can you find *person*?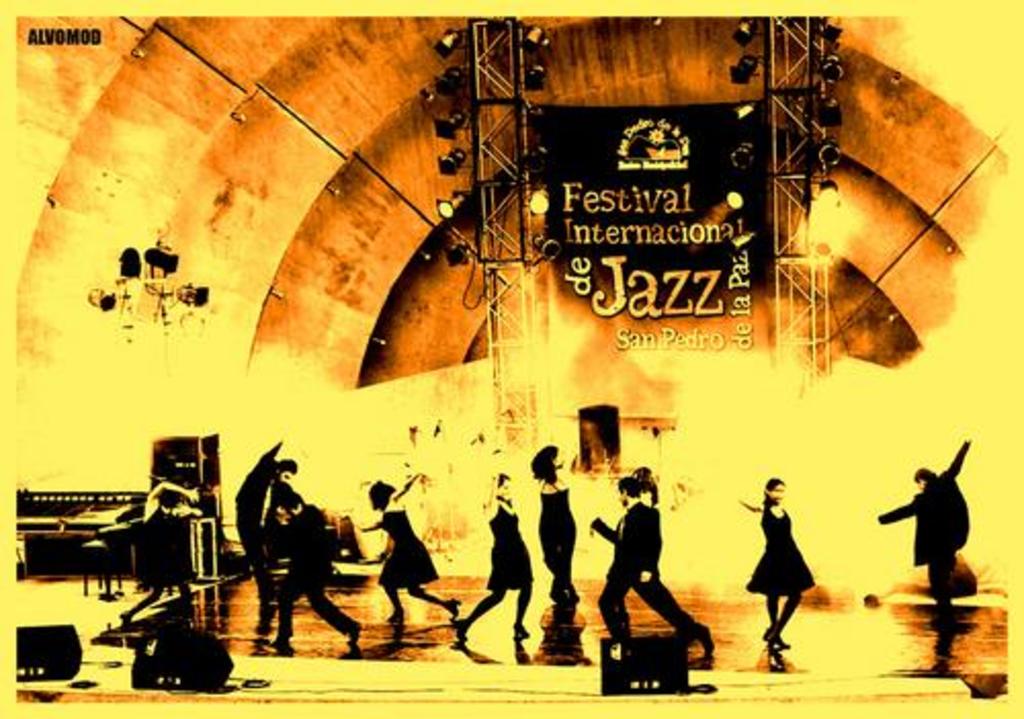
Yes, bounding box: [453,473,532,641].
